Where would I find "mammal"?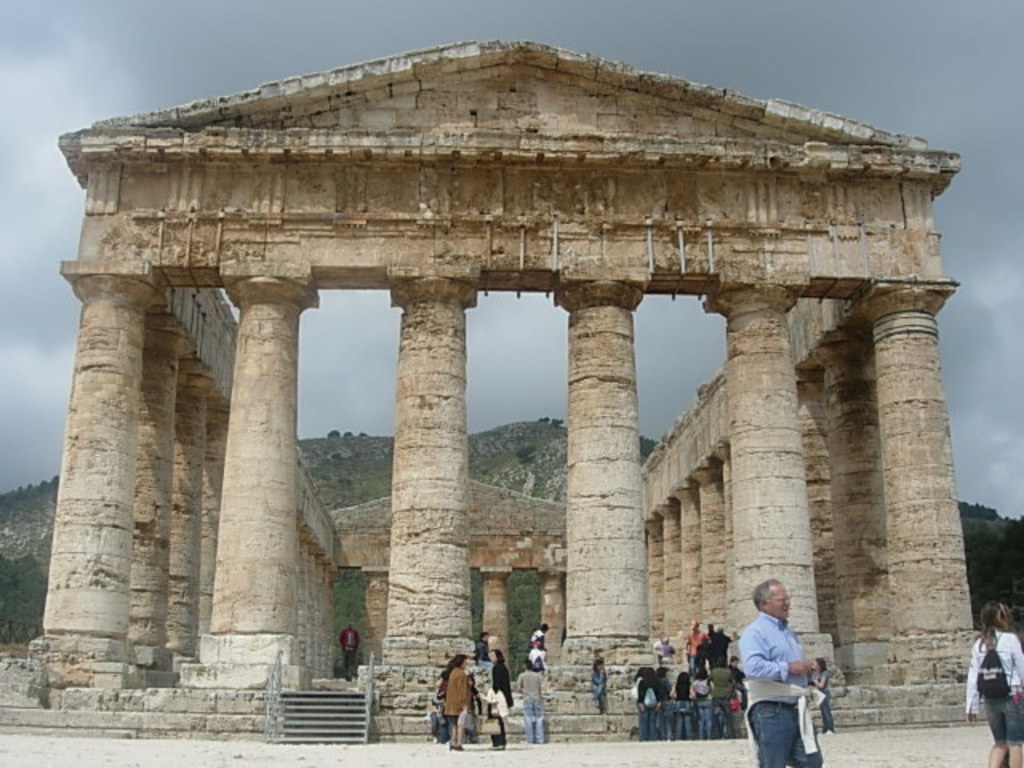
At bbox=[338, 621, 362, 677].
